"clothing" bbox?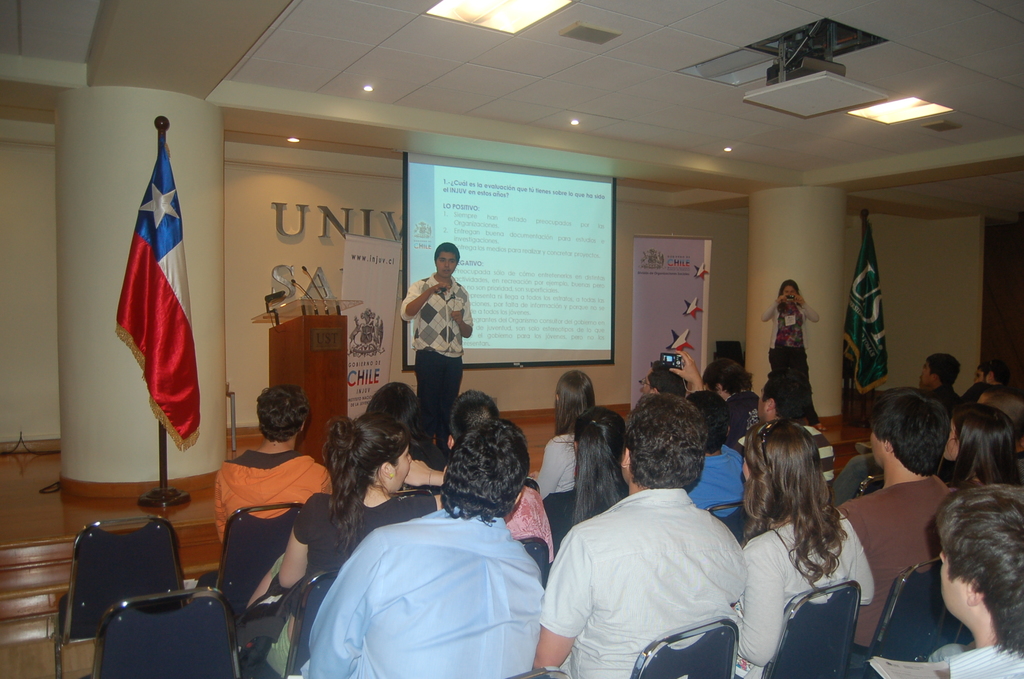
<box>535,434,579,500</box>
